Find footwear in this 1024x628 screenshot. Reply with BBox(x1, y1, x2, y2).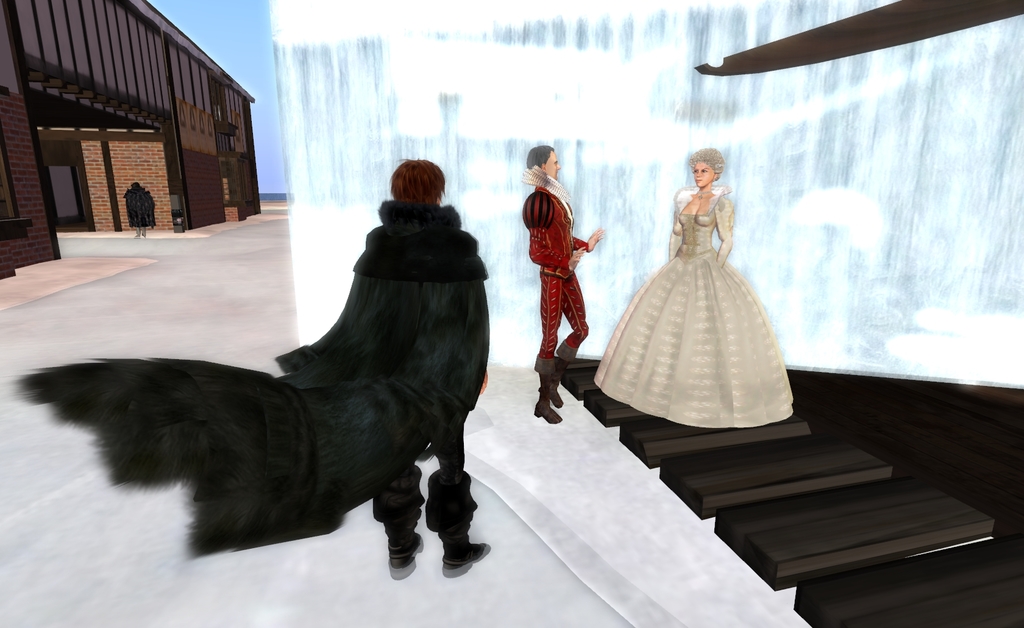
BBox(363, 454, 433, 581).
